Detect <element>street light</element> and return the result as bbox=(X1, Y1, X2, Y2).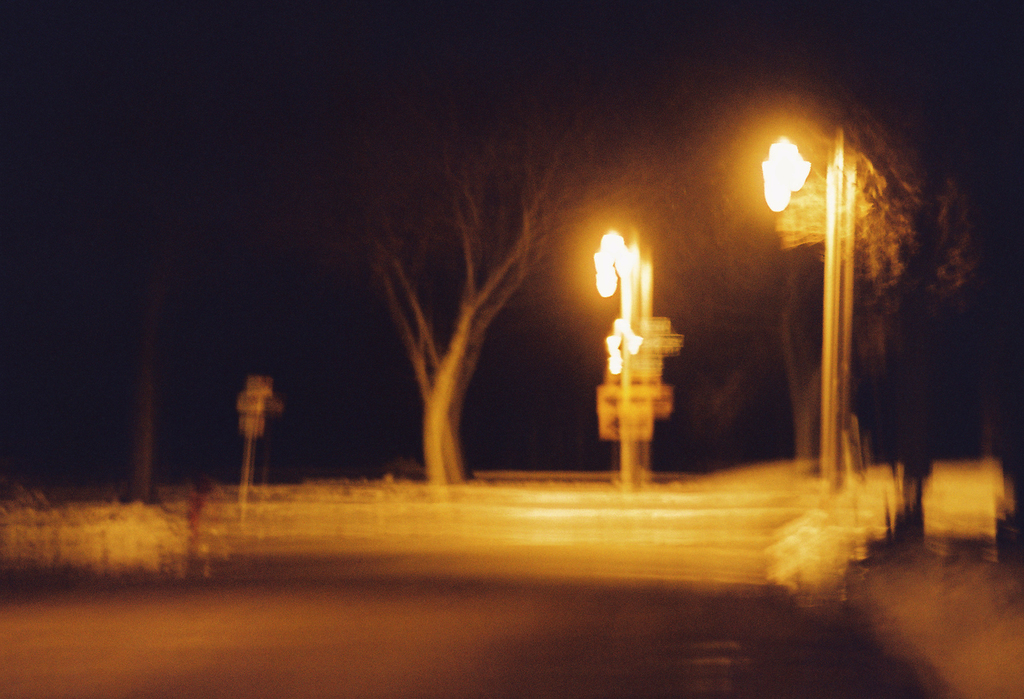
bbox=(751, 121, 900, 478).
